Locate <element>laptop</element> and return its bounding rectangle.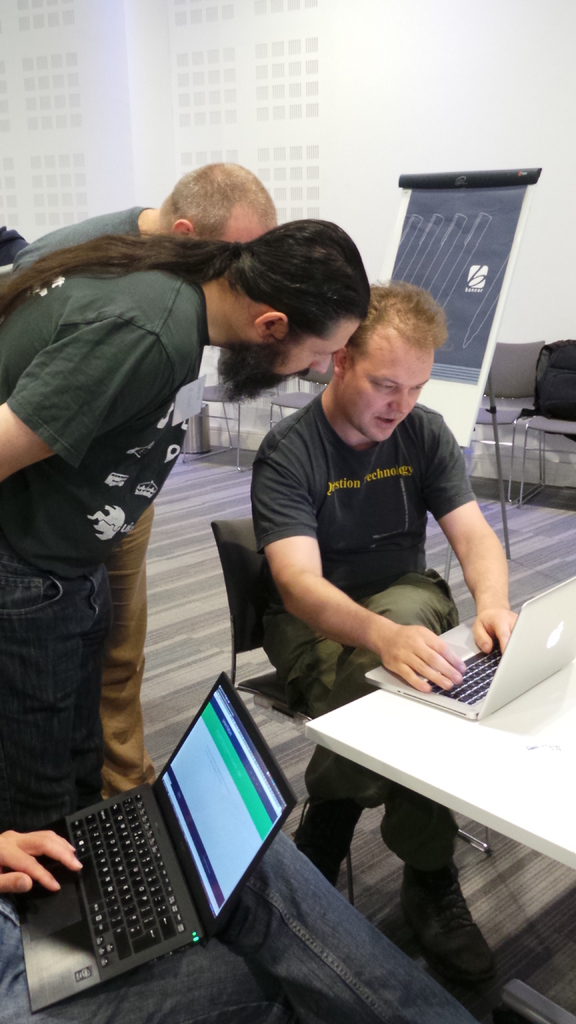
BBox(362, 577, 575, 721).
